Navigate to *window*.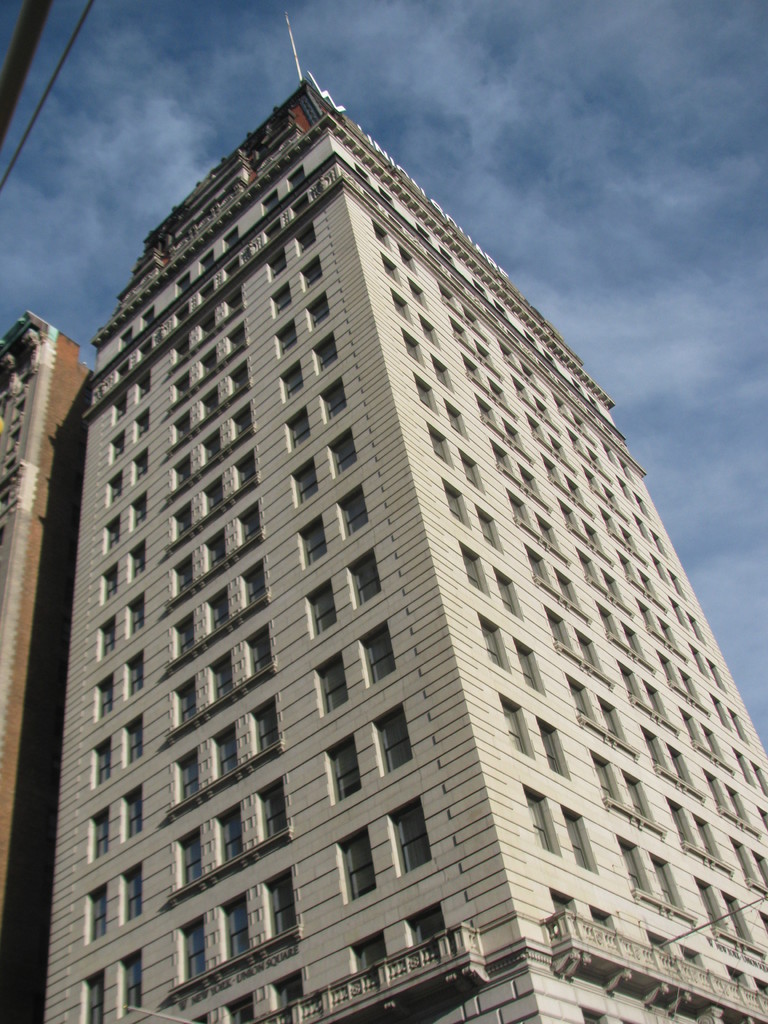
Navigation target: (198,382,219,415).
